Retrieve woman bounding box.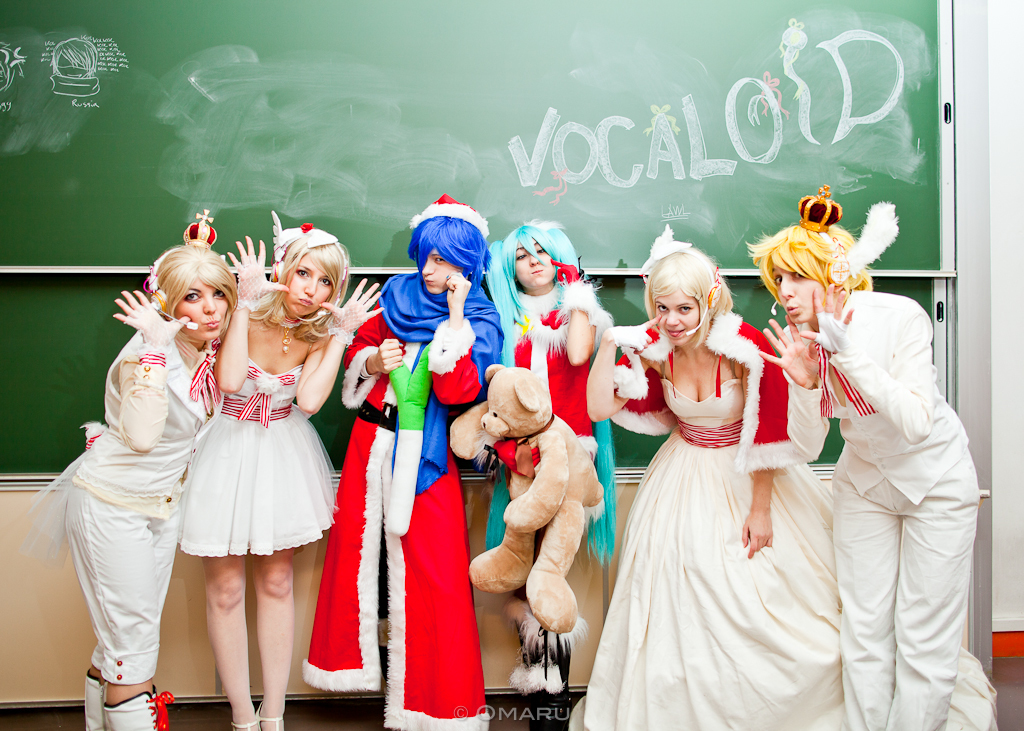
Bounding box: x1=744 y1=215 x2=982 y2=730.
